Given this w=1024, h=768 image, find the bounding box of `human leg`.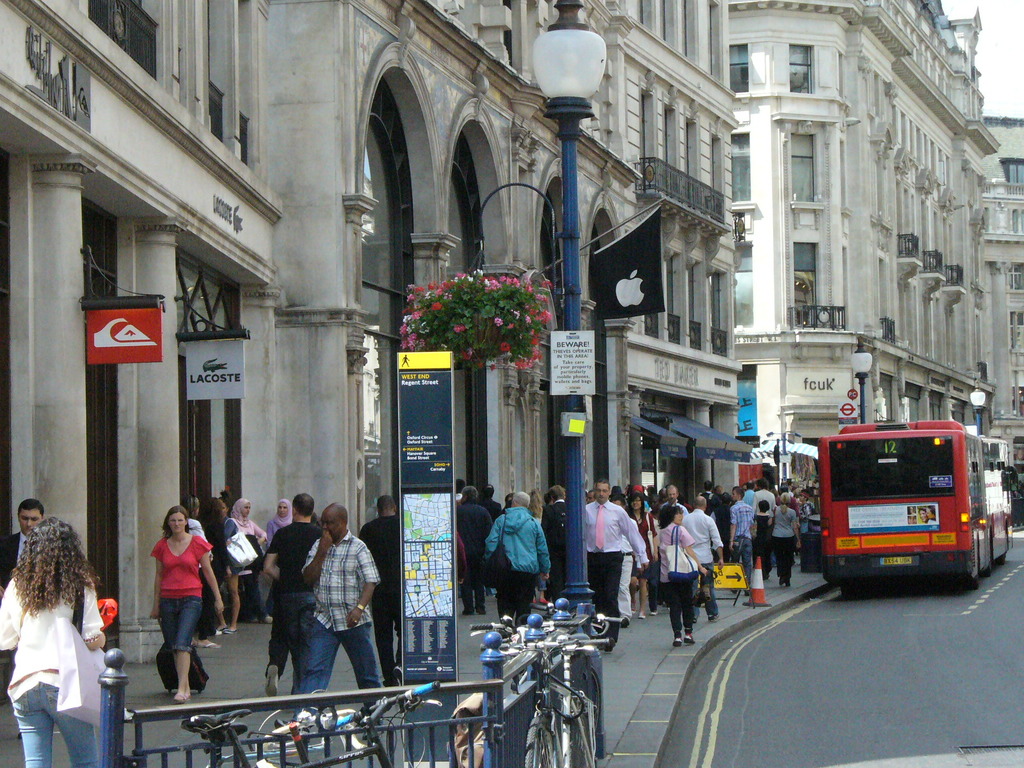
<box>655,569,684,643</box>.
